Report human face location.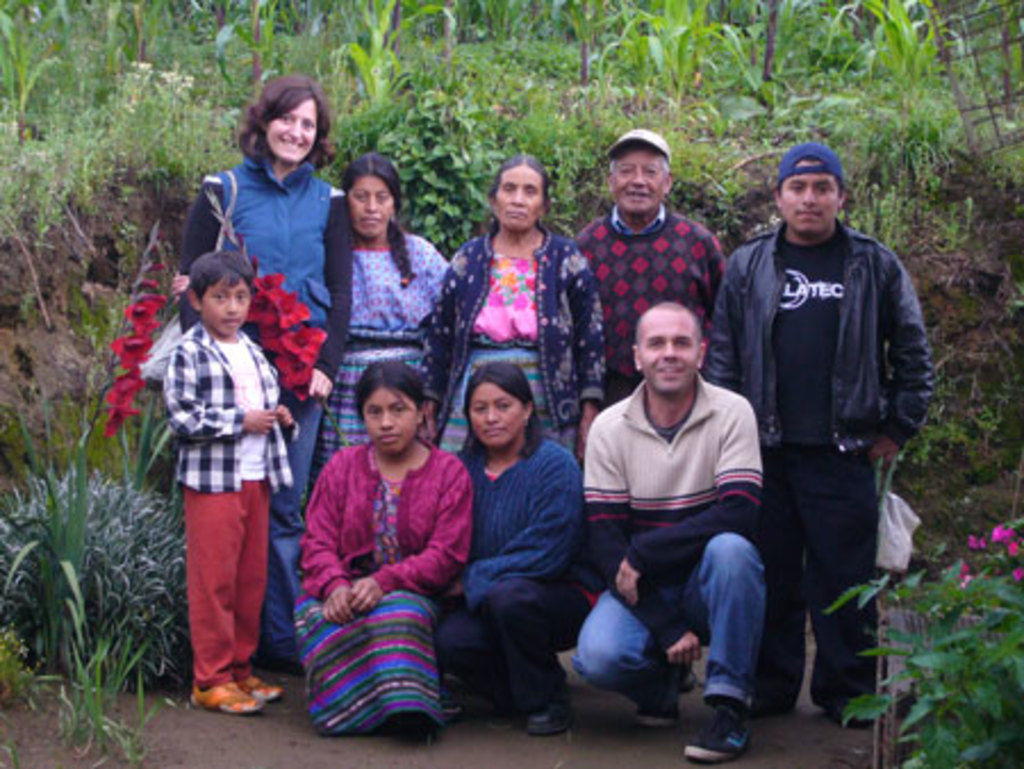
Report: <box>248,96,335,173</box>.
